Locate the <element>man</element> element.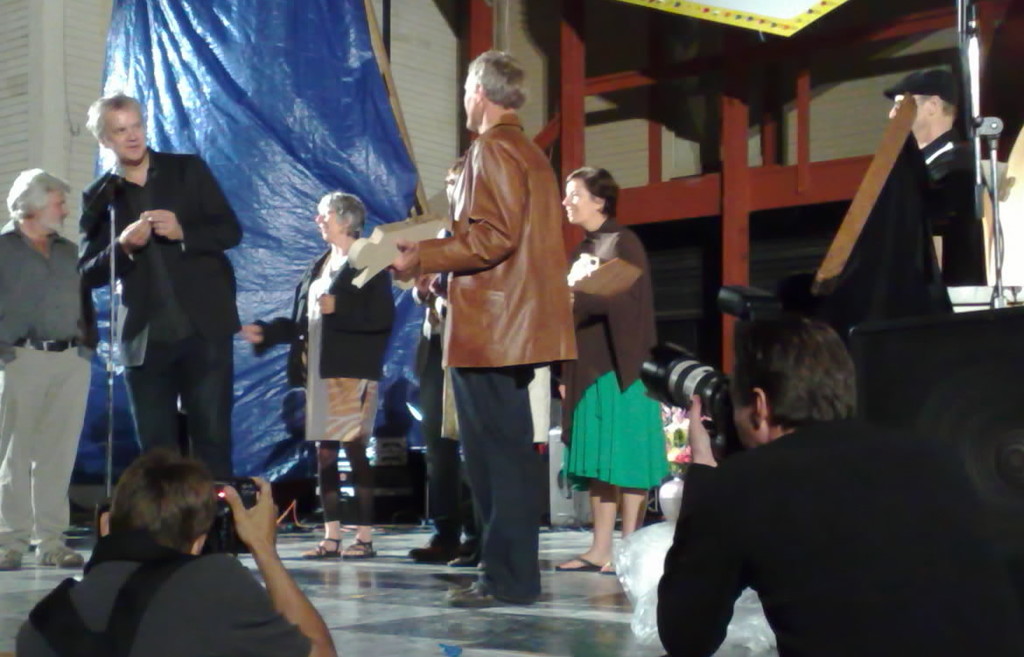
Element bbox: 19, 451, 331, 656.
